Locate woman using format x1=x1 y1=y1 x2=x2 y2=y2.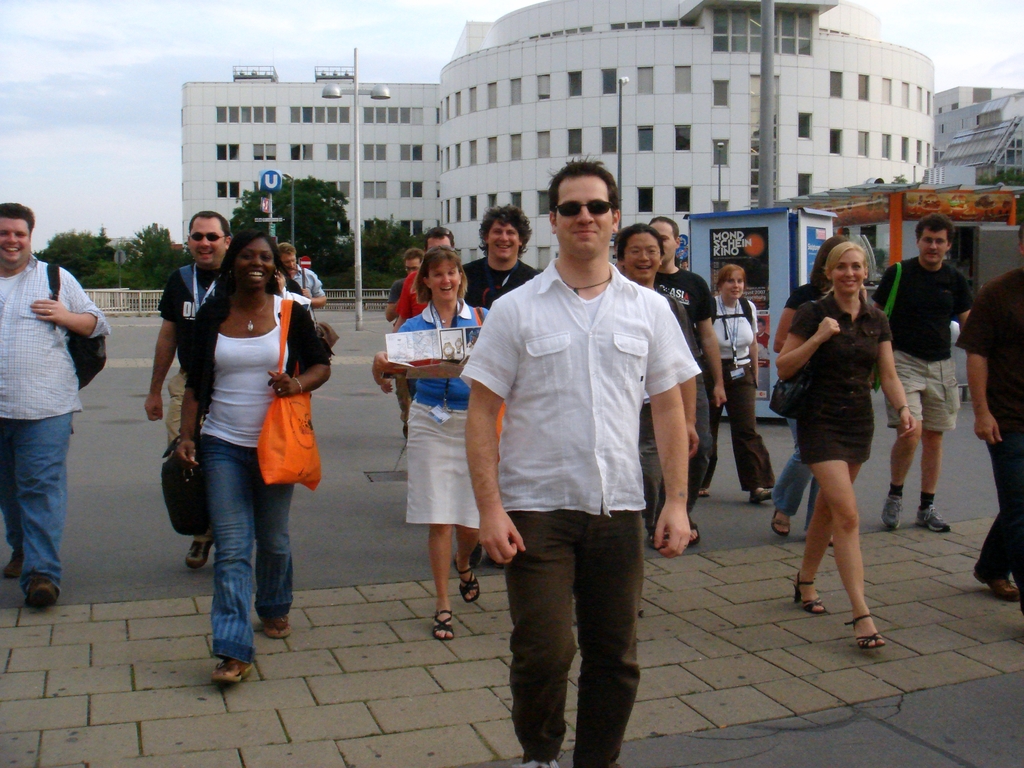
x1=372 y1=242 x2=495 y2=644.
